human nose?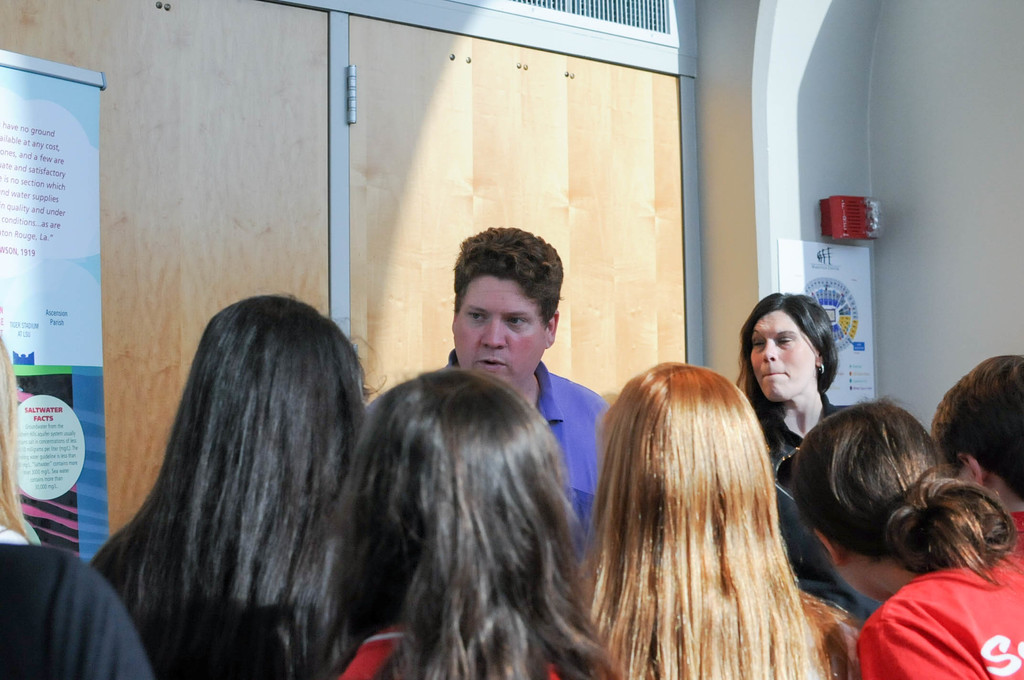
detection(472, 318, 509, 348)
